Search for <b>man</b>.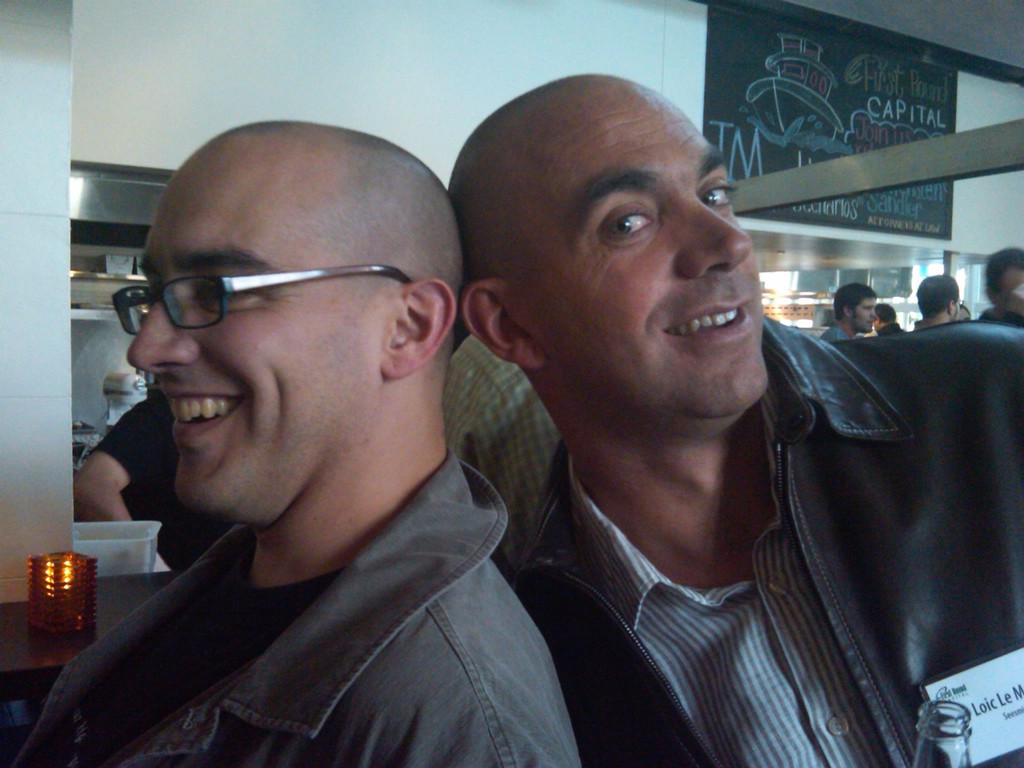
Found at x1=33, y1=70, x2=685, y2=753.
